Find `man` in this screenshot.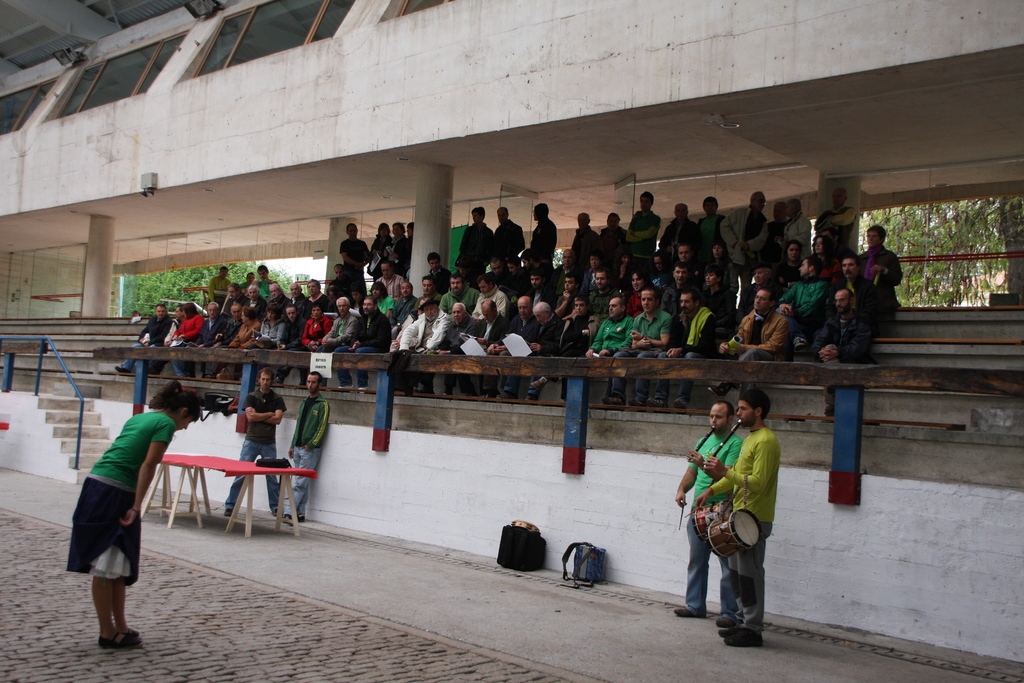
The bounding box for `man` is <bbox>221, 366, 289, 516</bbox>.
